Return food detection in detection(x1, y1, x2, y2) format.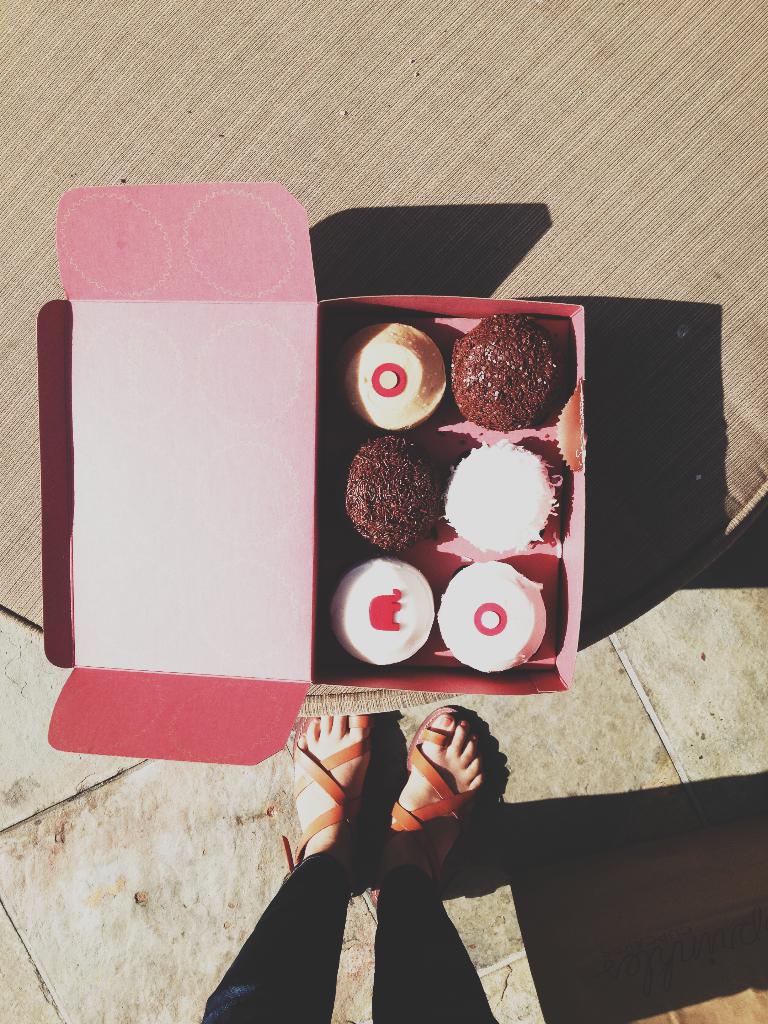
detection(336, 319, 450, 435).
